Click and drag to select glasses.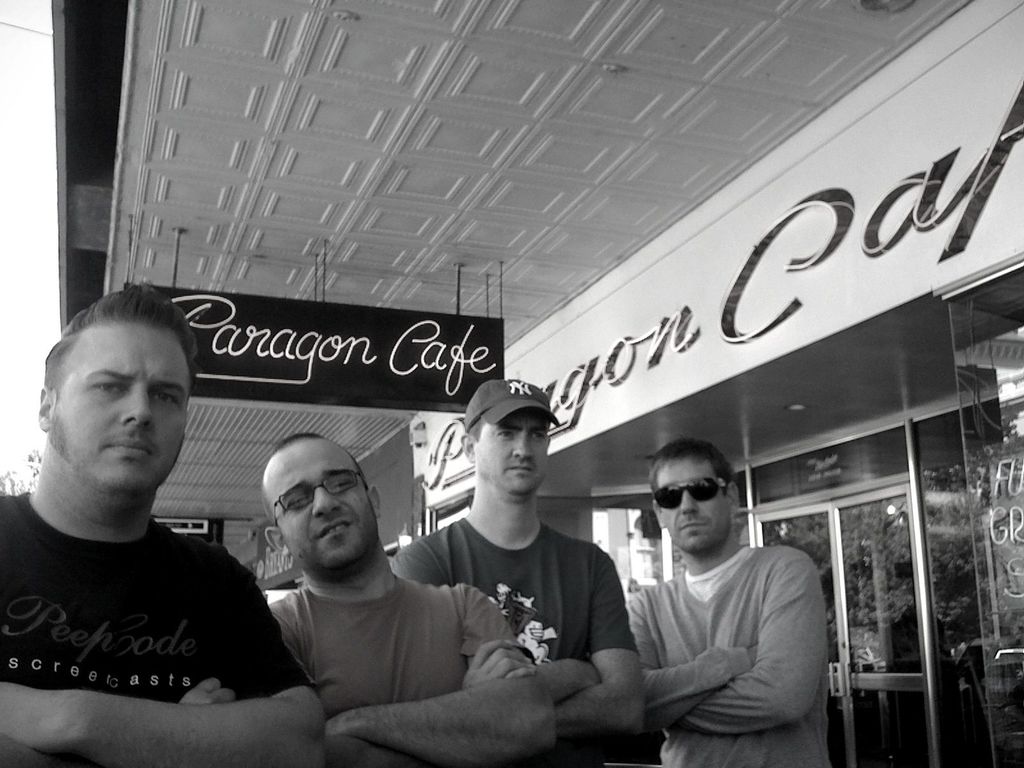
Selection: <box>650,474,730,512</box>.
